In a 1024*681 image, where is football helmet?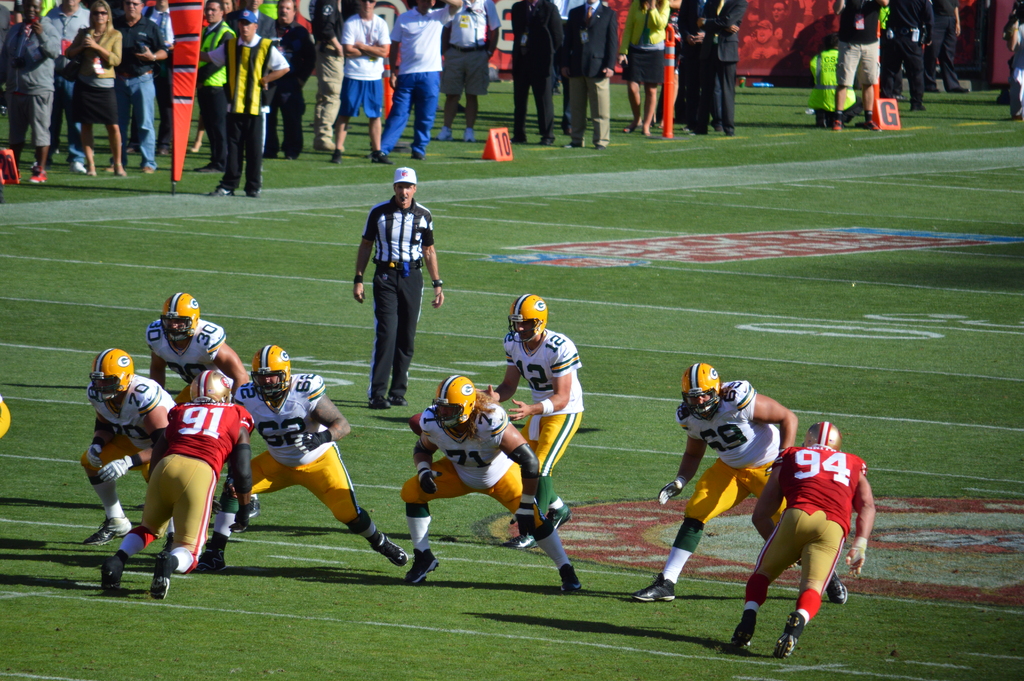
{"x1": 801, "y1": 419, "x2": 841, "y2": 455}.
